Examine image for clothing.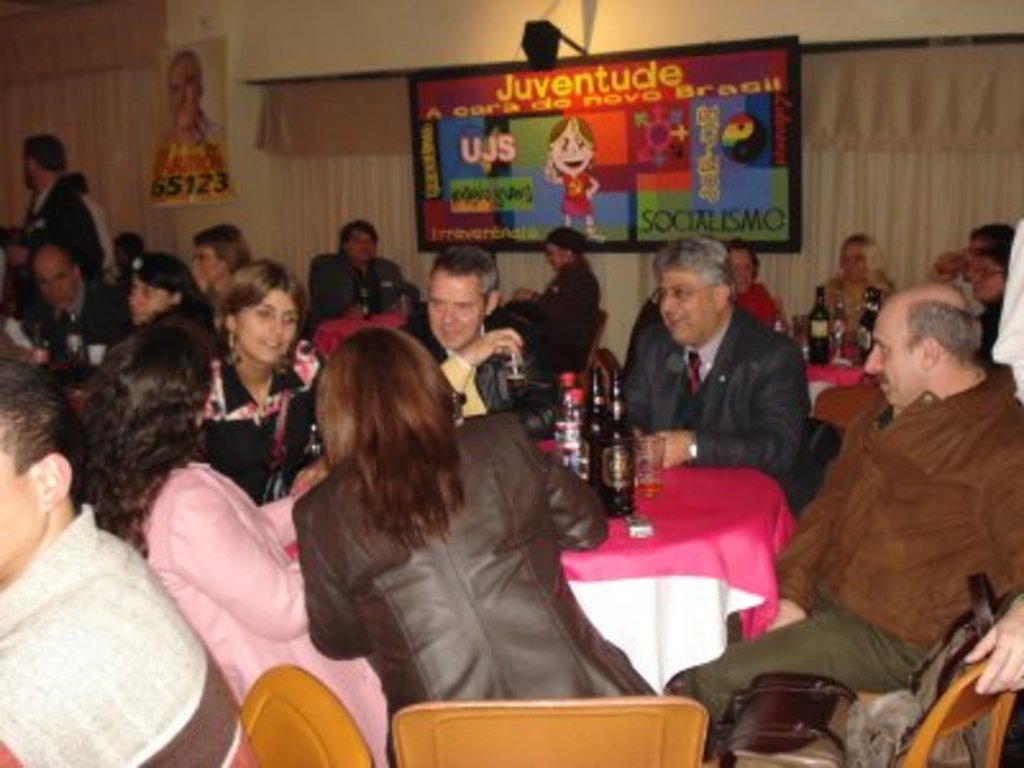
Examination result: pyautogui.locateOnScreen(819, 279, 906, 397).
